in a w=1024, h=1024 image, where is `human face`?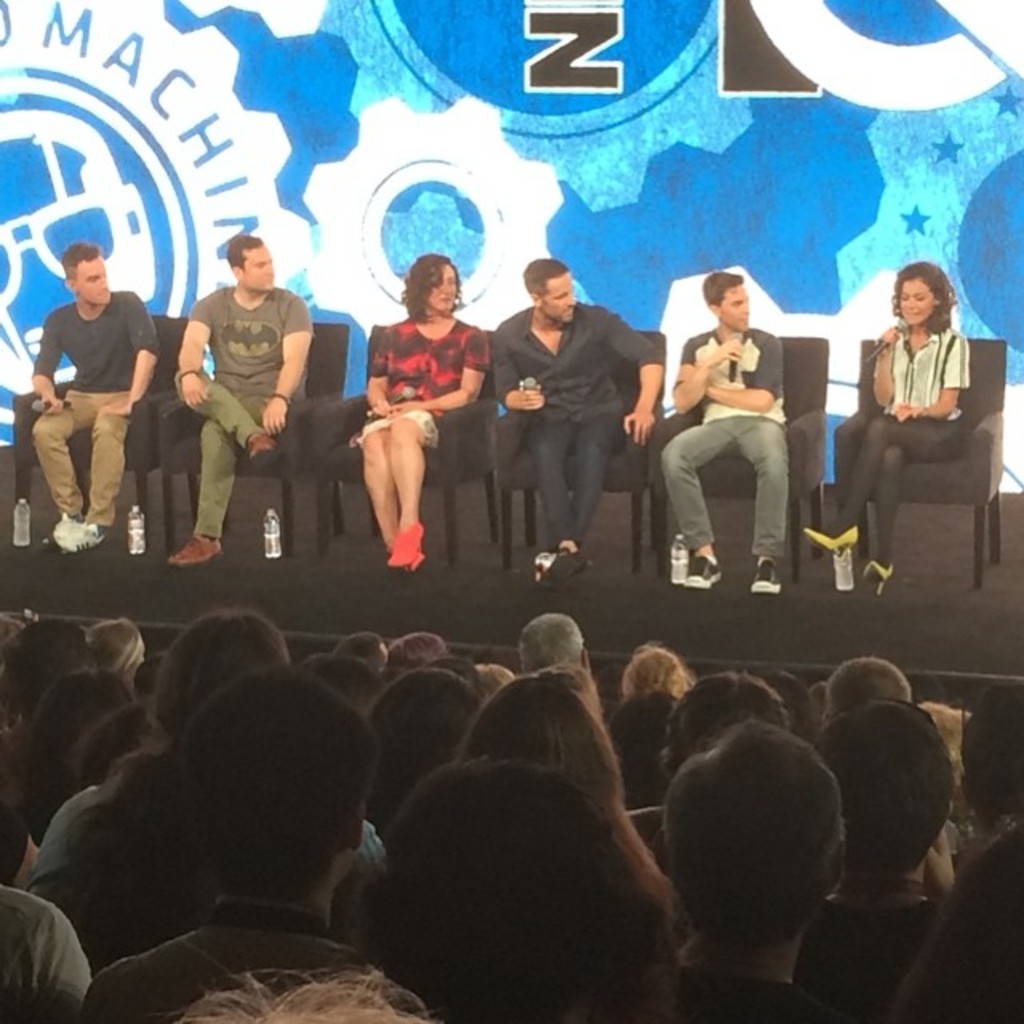
[549, 264, 582, 317].
